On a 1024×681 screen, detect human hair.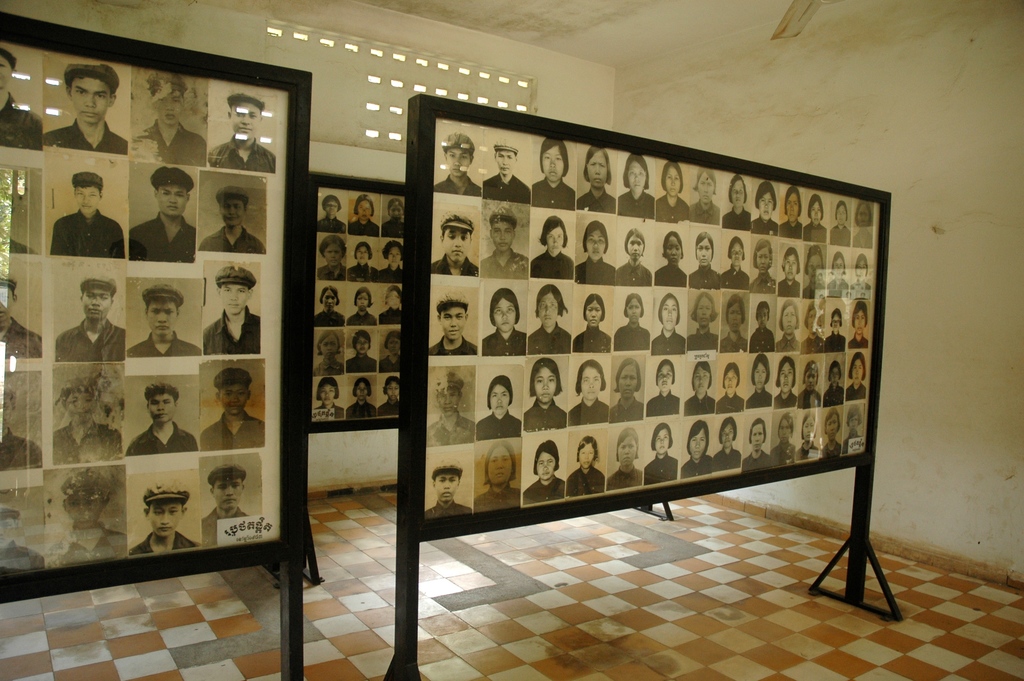
pyautogui.locateOnScreen(582, 147, 611, 183).
